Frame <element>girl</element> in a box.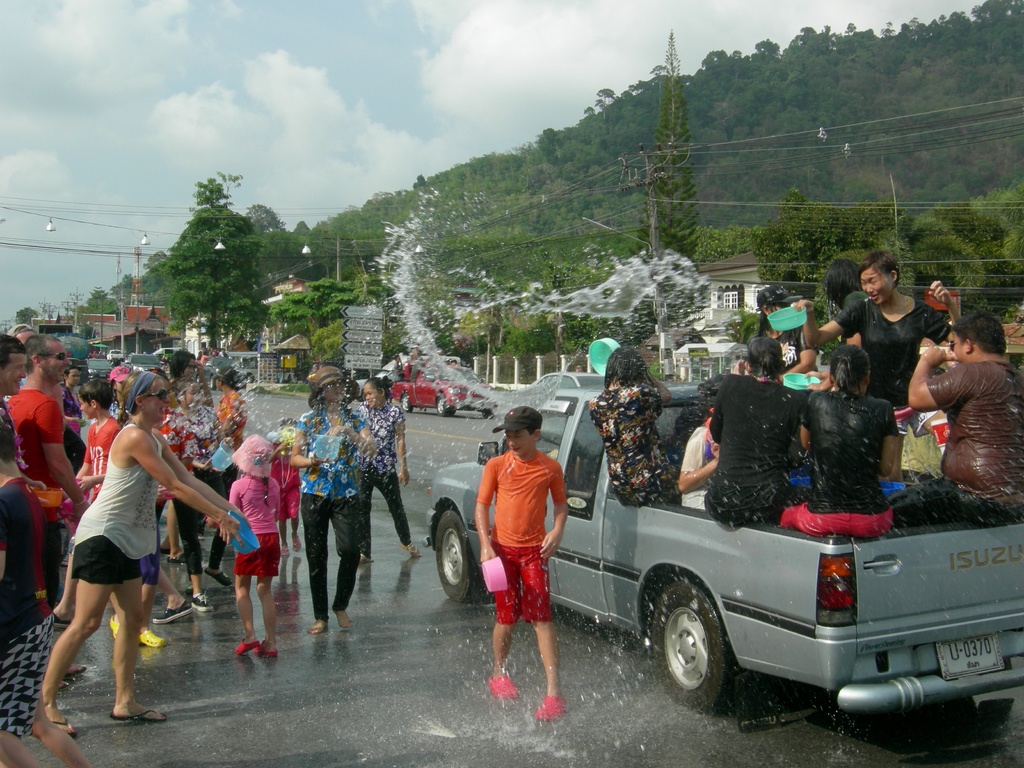
{"x1": 792, "y1": 250, "x2": 959, "y2": 483}.
